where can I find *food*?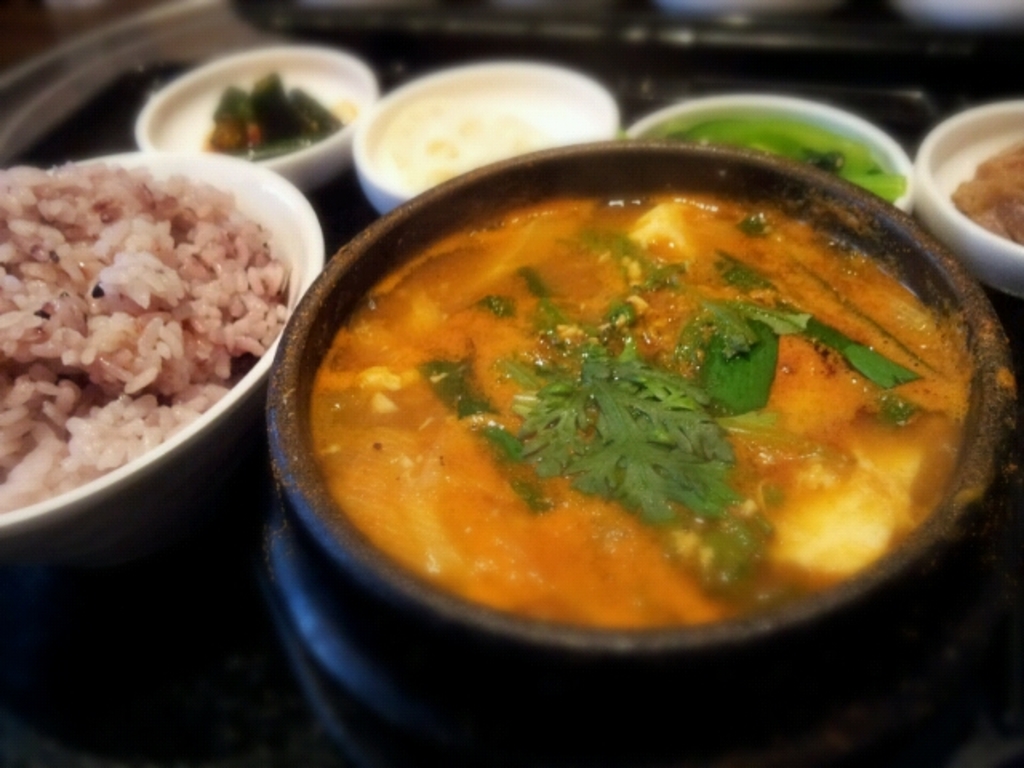
You can find it at x1=954, y1=138, x2=1022, y2=243.
